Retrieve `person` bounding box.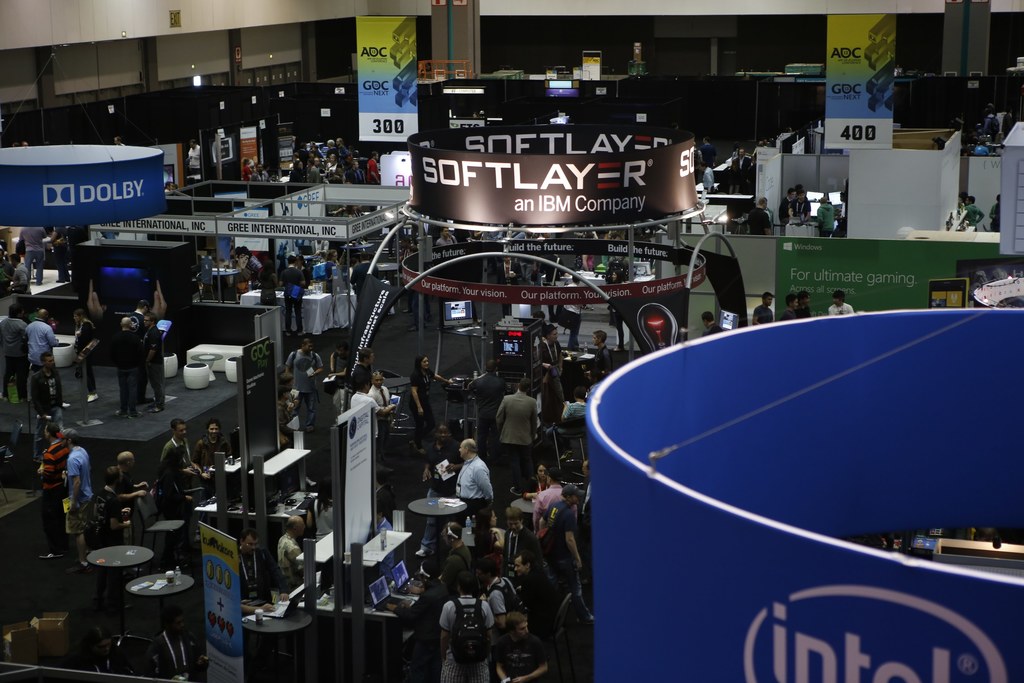
Bounding box: {"left": 27, "top": 422, "right": 81, "bottom": 552}.
